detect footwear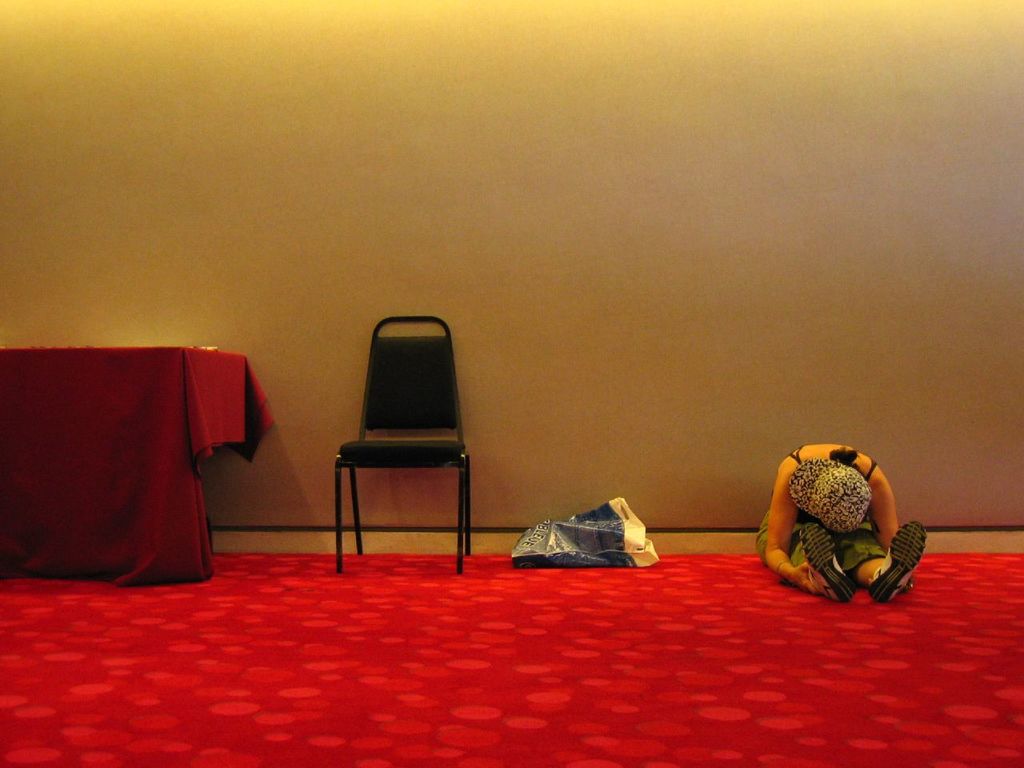
Rect(869, 515, 931, 607)
